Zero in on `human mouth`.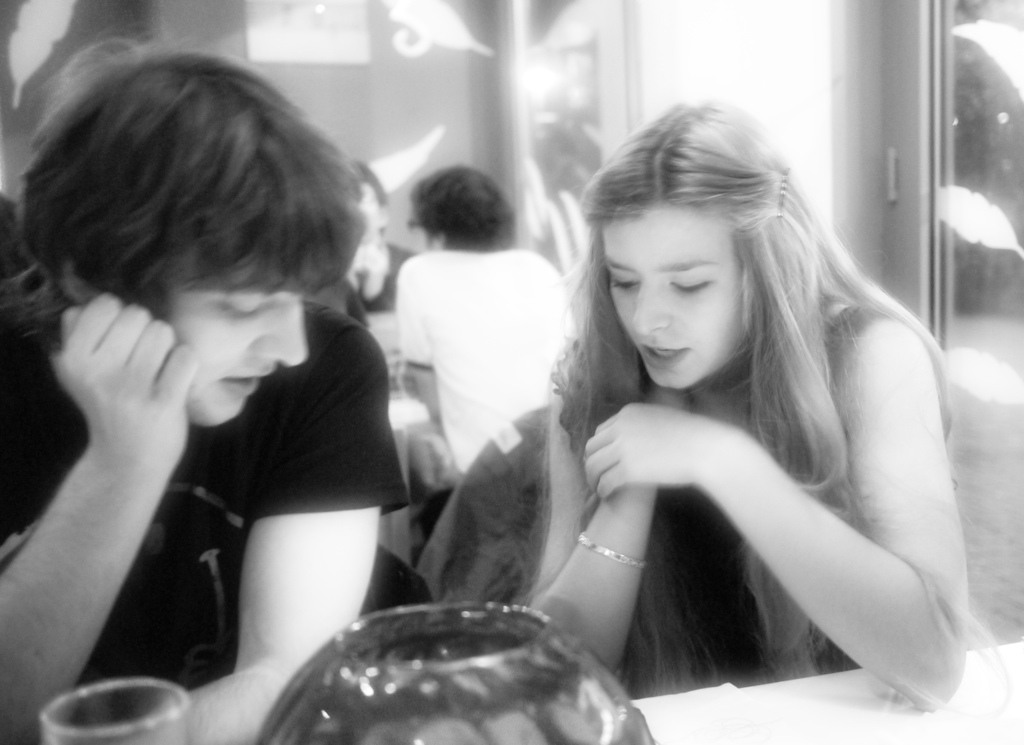
Zeroed in: 639, 342, 692, 371.
